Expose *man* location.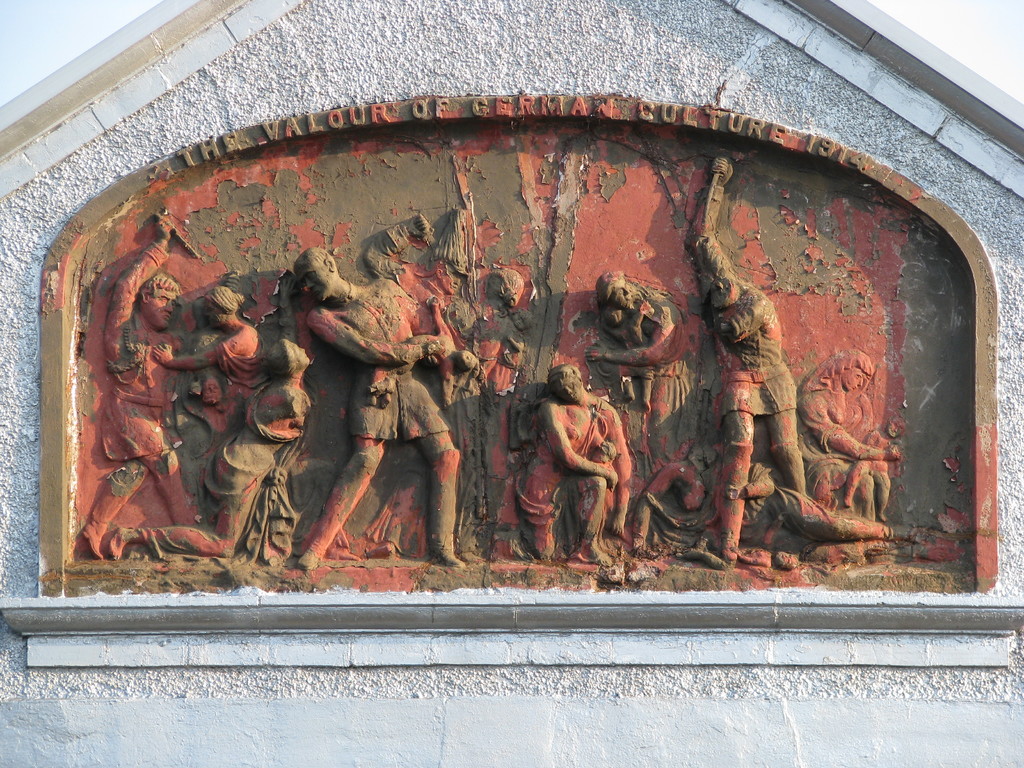
Exposed at rect(78, 211, 208, 564).
